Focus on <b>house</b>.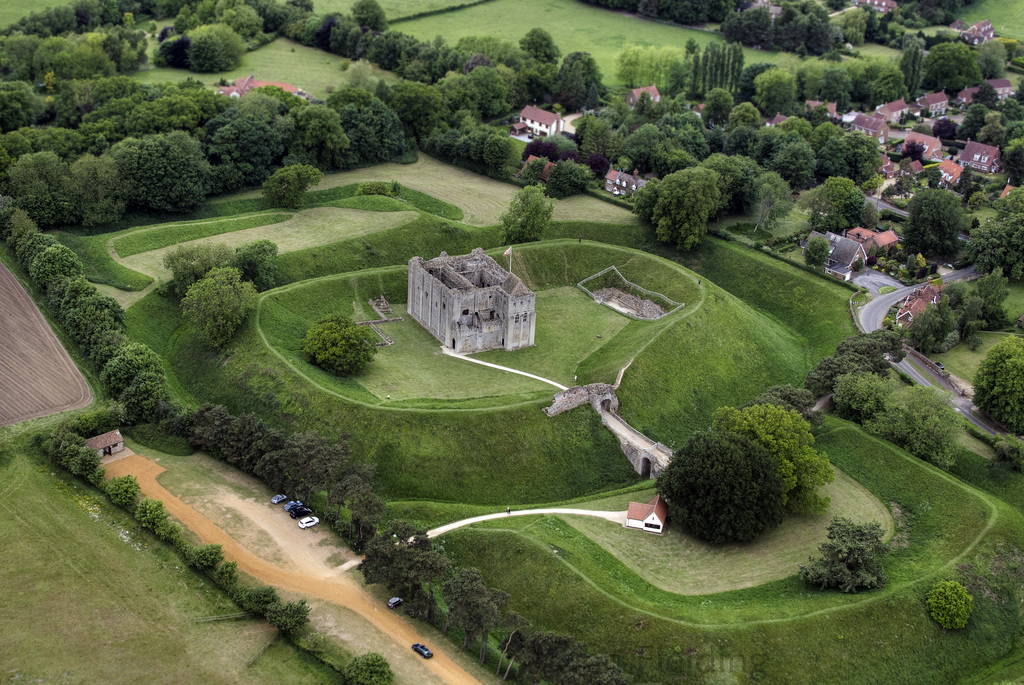
Focused at (x1=624, y1=492, x2=666, y2=531).
